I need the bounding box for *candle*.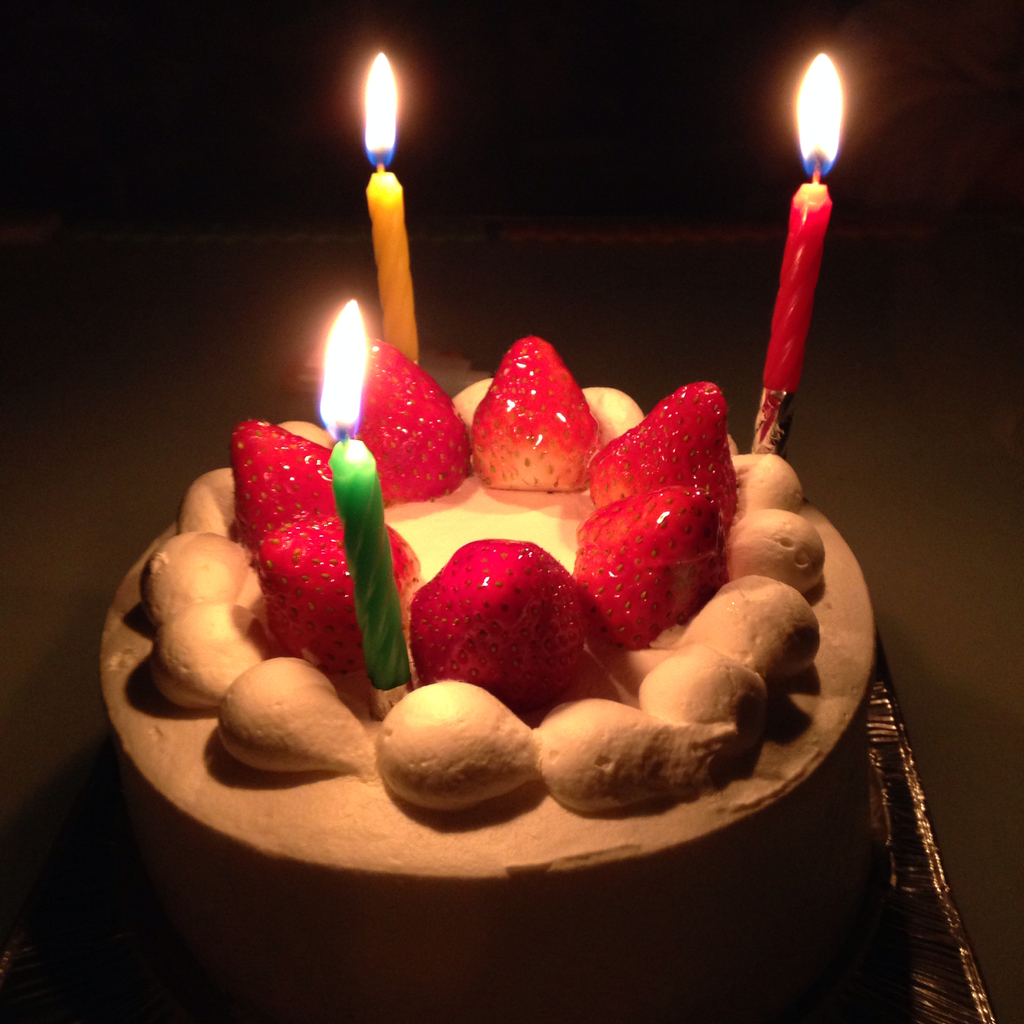
Here it is: x1=364 y1=52 x2=413 y2=365.
